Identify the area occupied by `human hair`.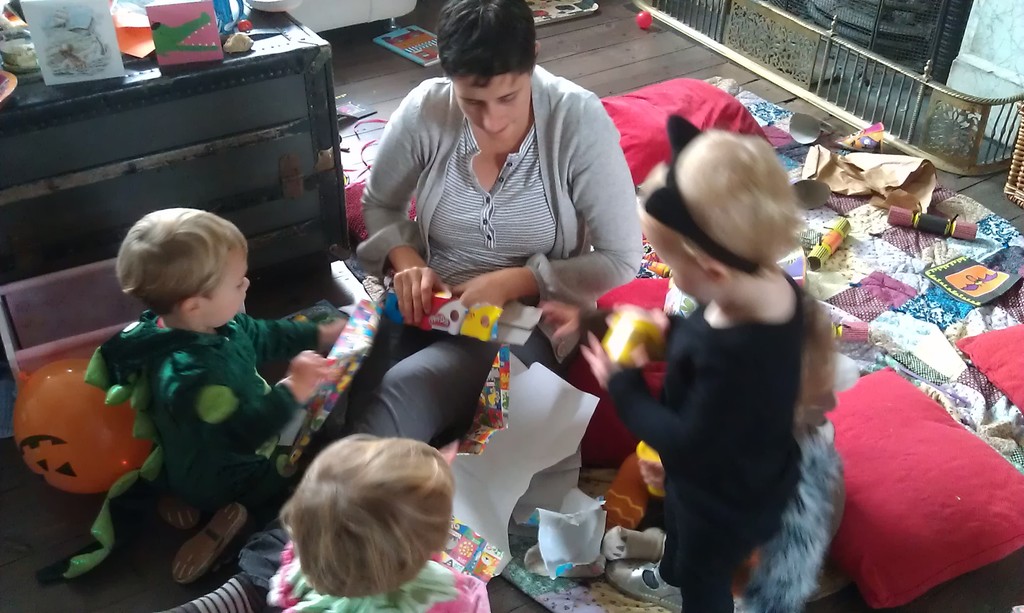
Area: (115, 206, 246, 318).
